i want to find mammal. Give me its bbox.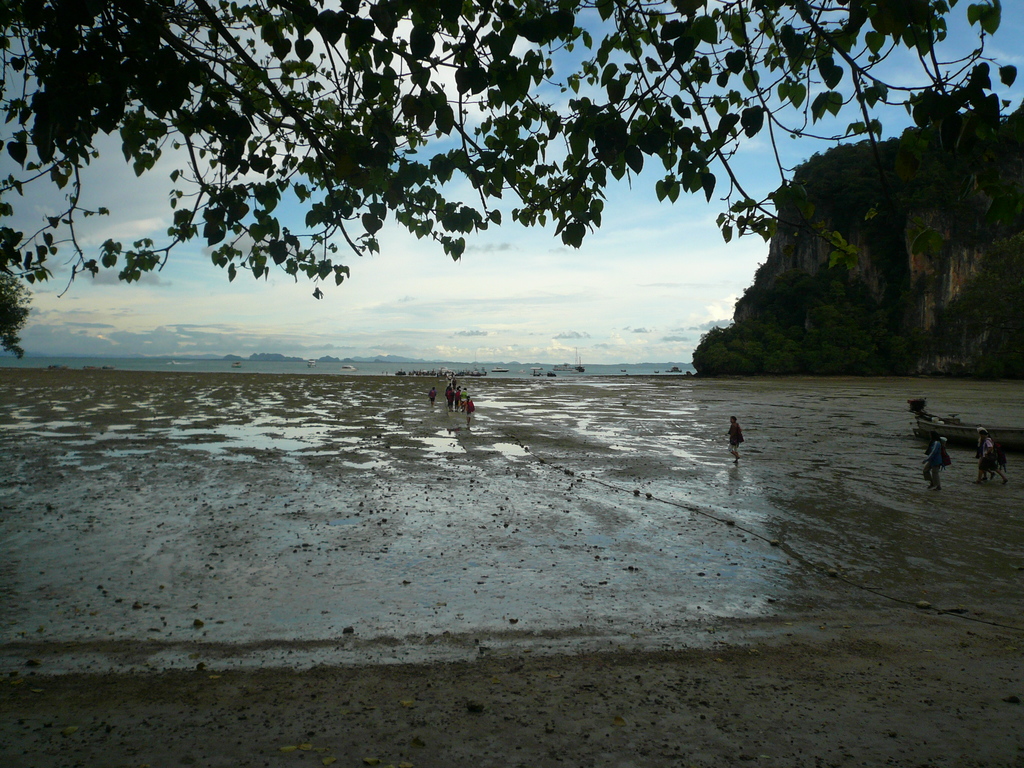
920, 428, 947, 484.
